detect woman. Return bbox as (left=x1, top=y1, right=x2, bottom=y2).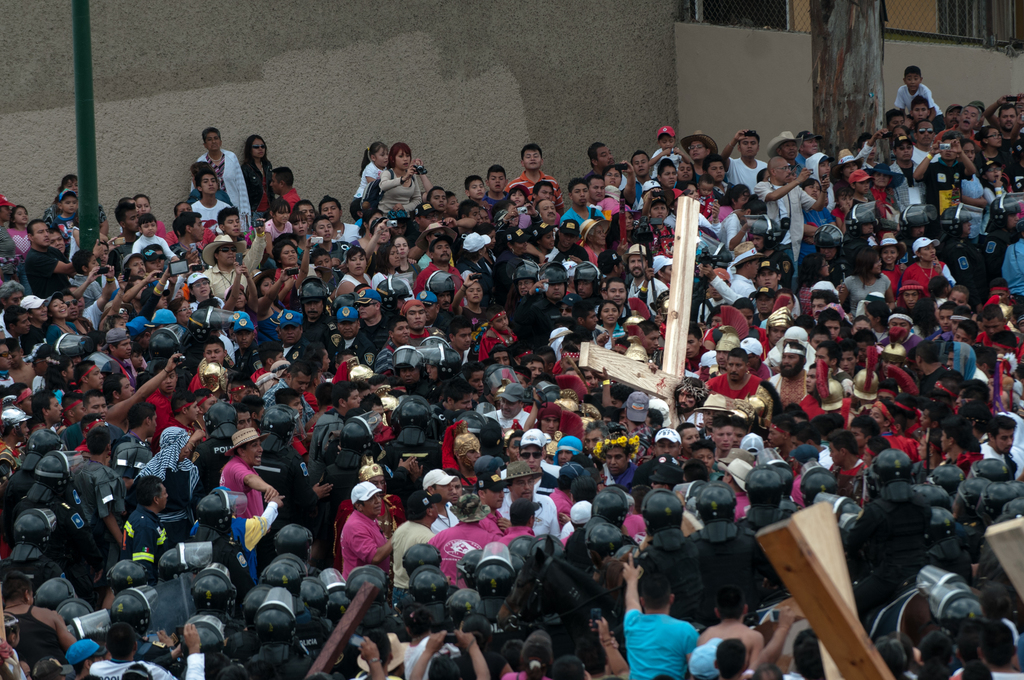
(left=182, top=268, right=221, bottom=325).
